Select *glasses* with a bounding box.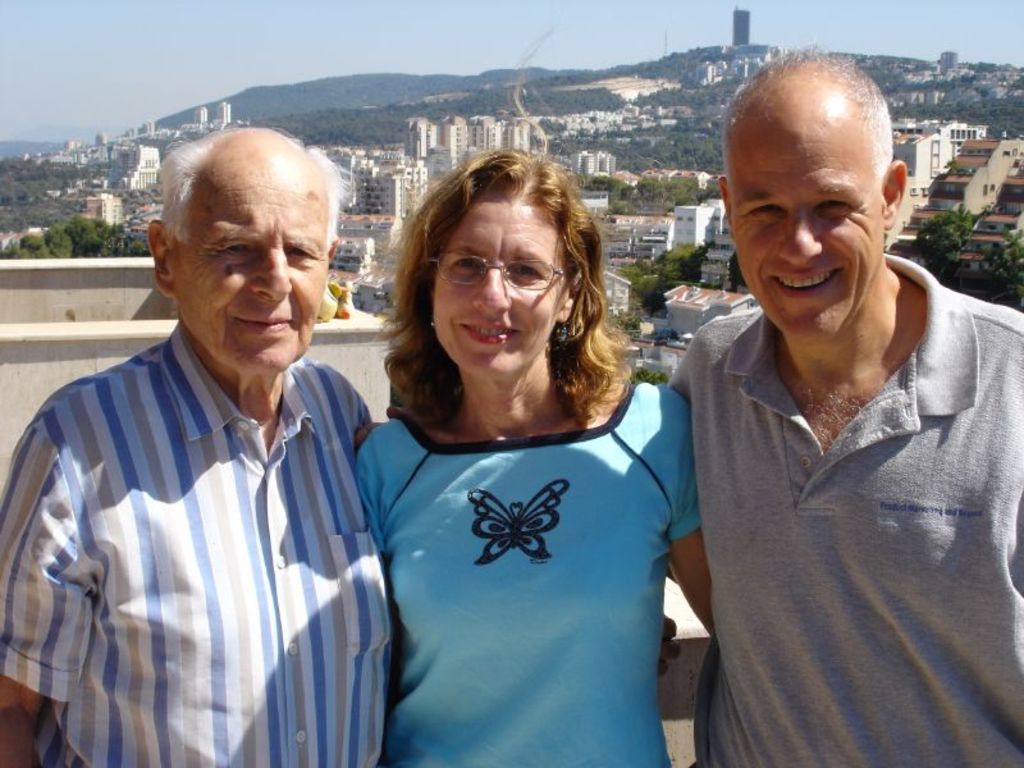
{"left": 422, "top": 250, "right": 576, "bottom": 301}.
